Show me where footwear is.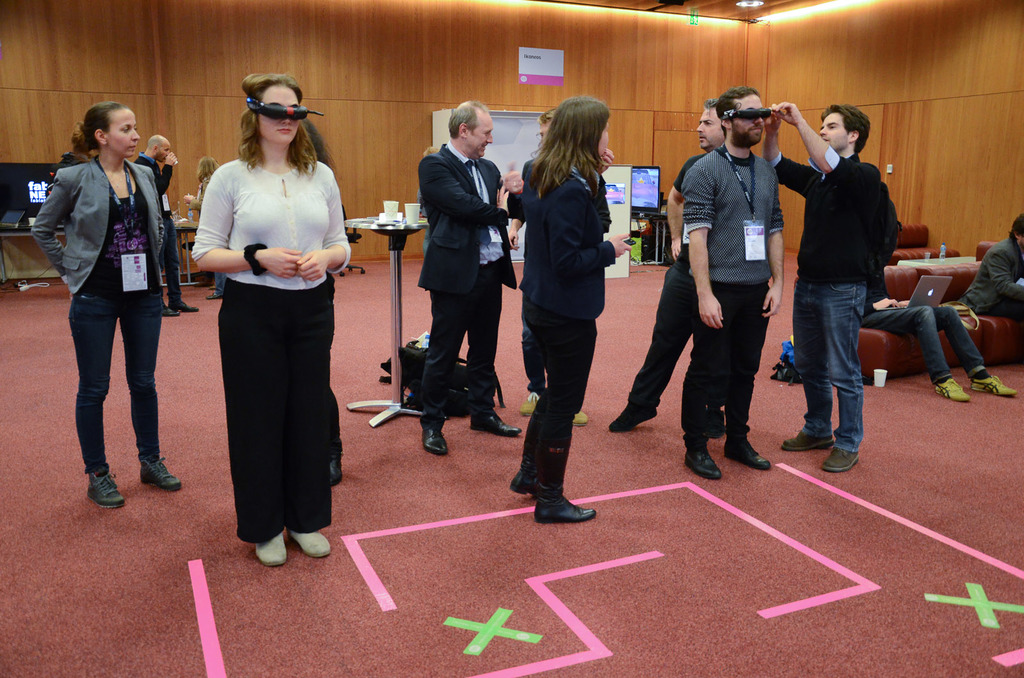
footwear is at Rect(573, 408, 593, 423).
